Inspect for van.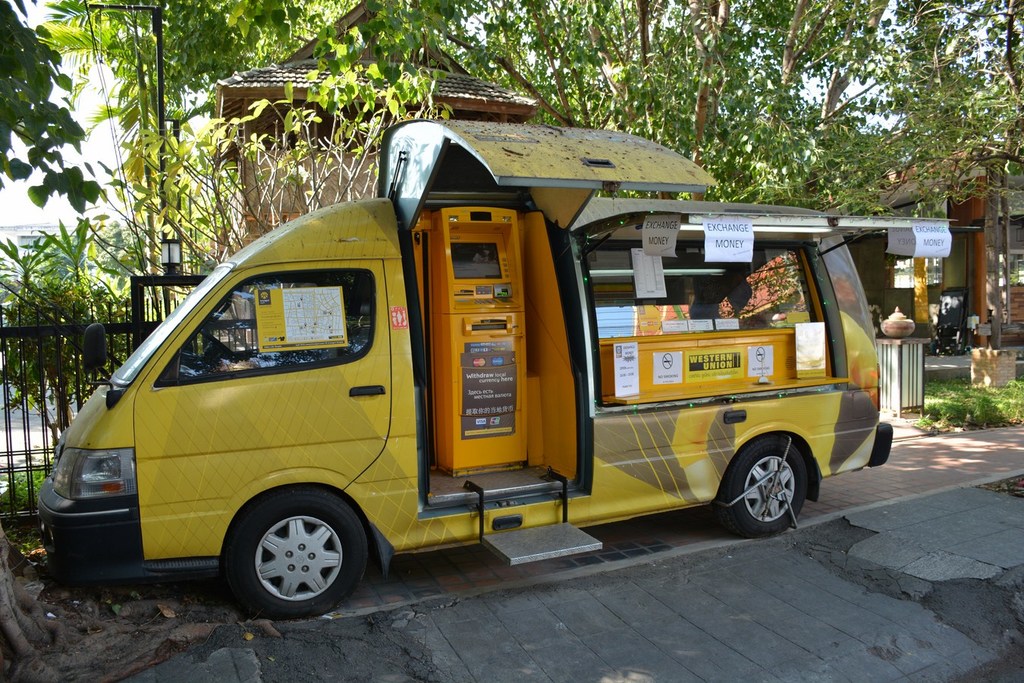
Inspection: 33 114 961 621.
